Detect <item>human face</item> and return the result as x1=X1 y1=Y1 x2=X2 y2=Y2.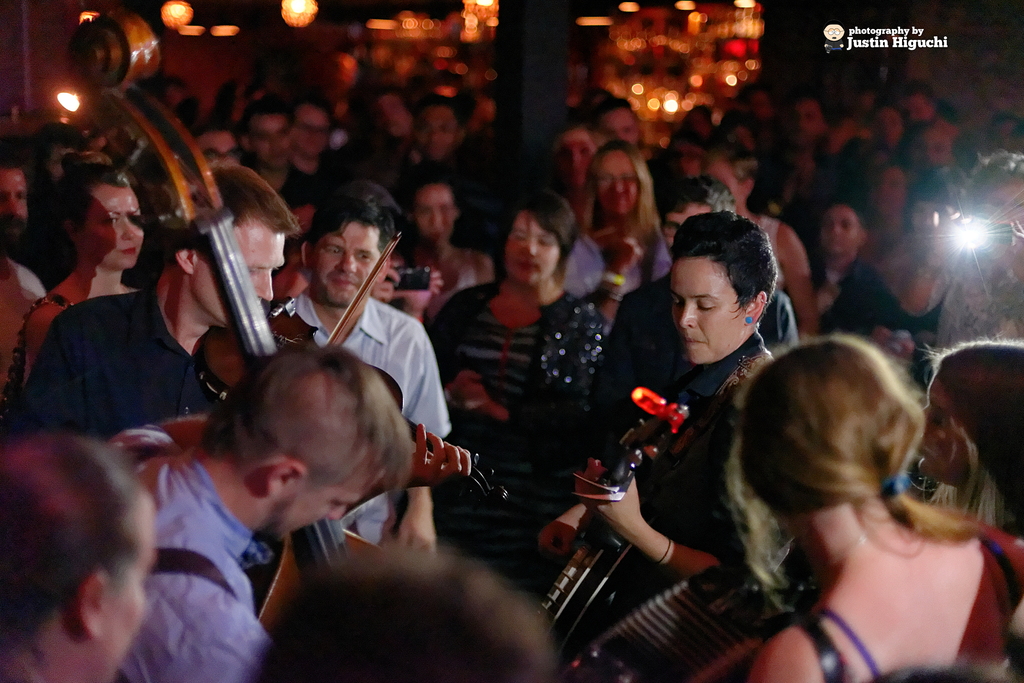
x1=914 y1=377 x2=968 y2=482.
